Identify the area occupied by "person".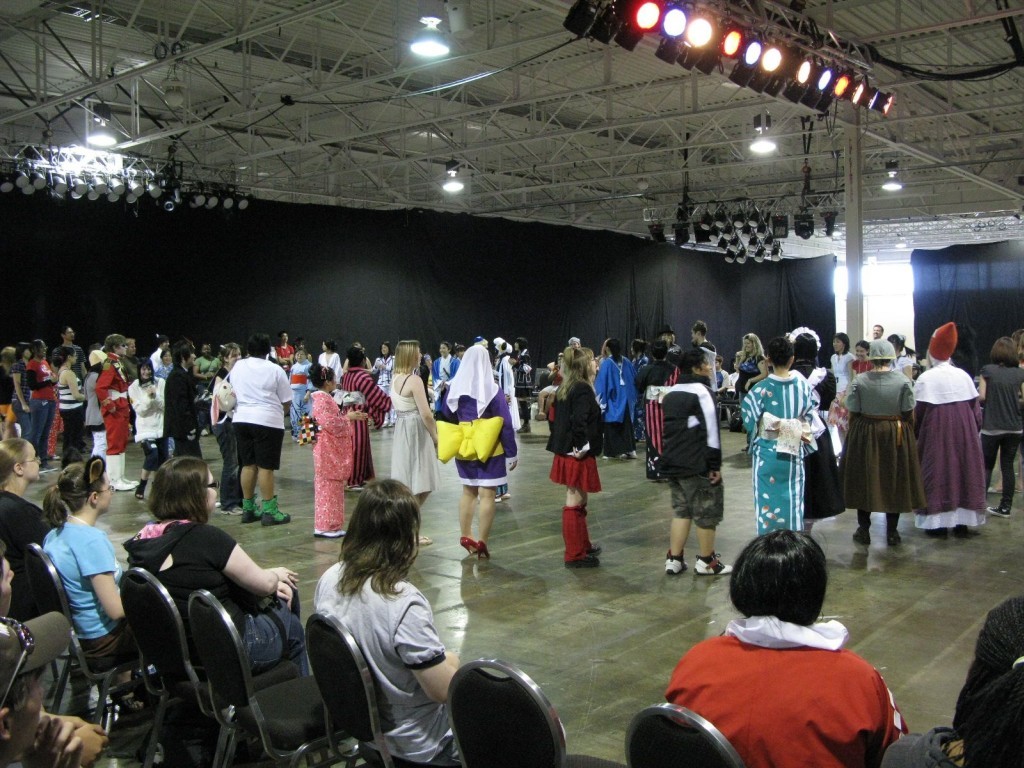
Area: pyautogui.locateOnScreen(0, 426, 68, 614).
